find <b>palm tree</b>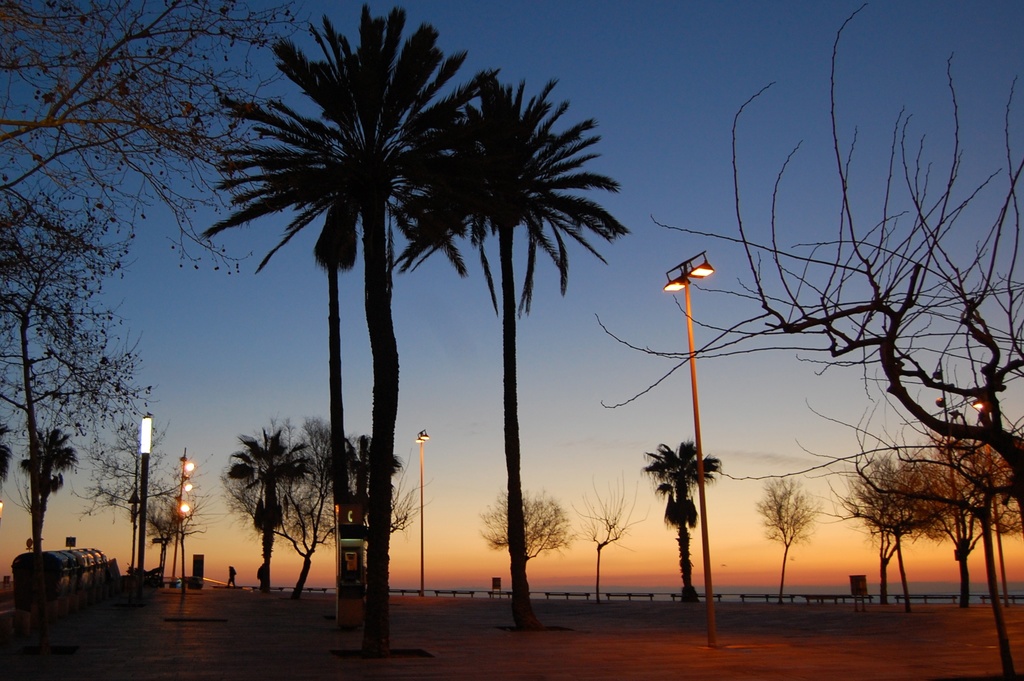
bbox(29, 424, 84, 550)
